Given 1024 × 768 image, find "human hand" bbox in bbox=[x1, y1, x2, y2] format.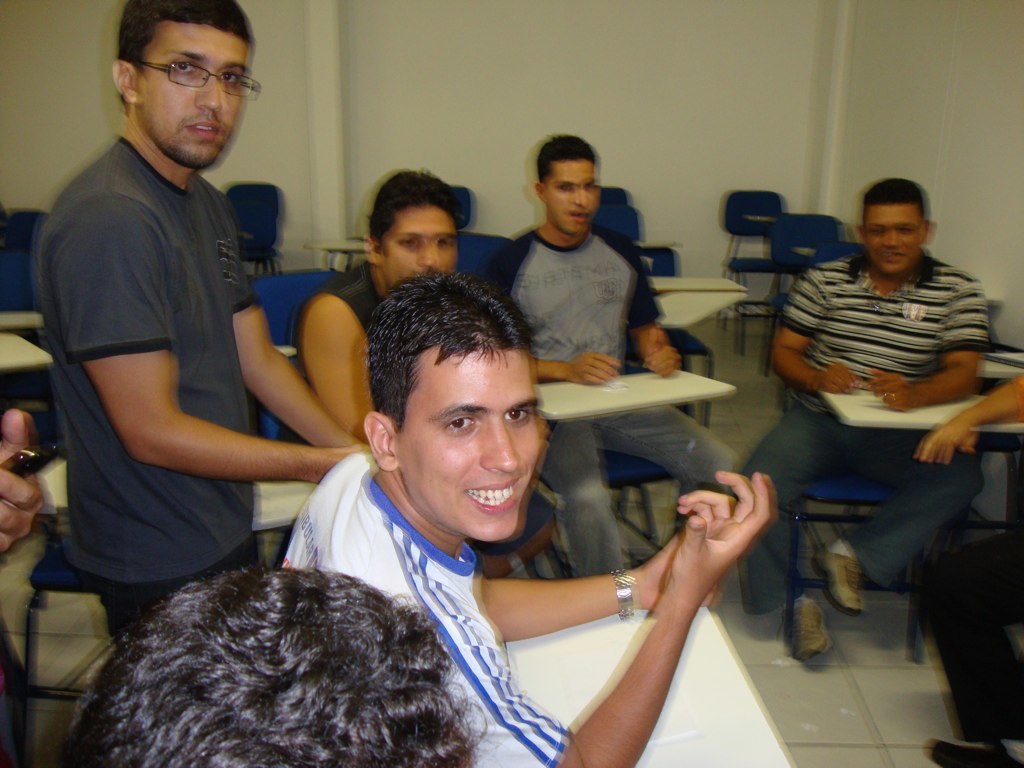
bbox=[671, 487, 780, 585].
